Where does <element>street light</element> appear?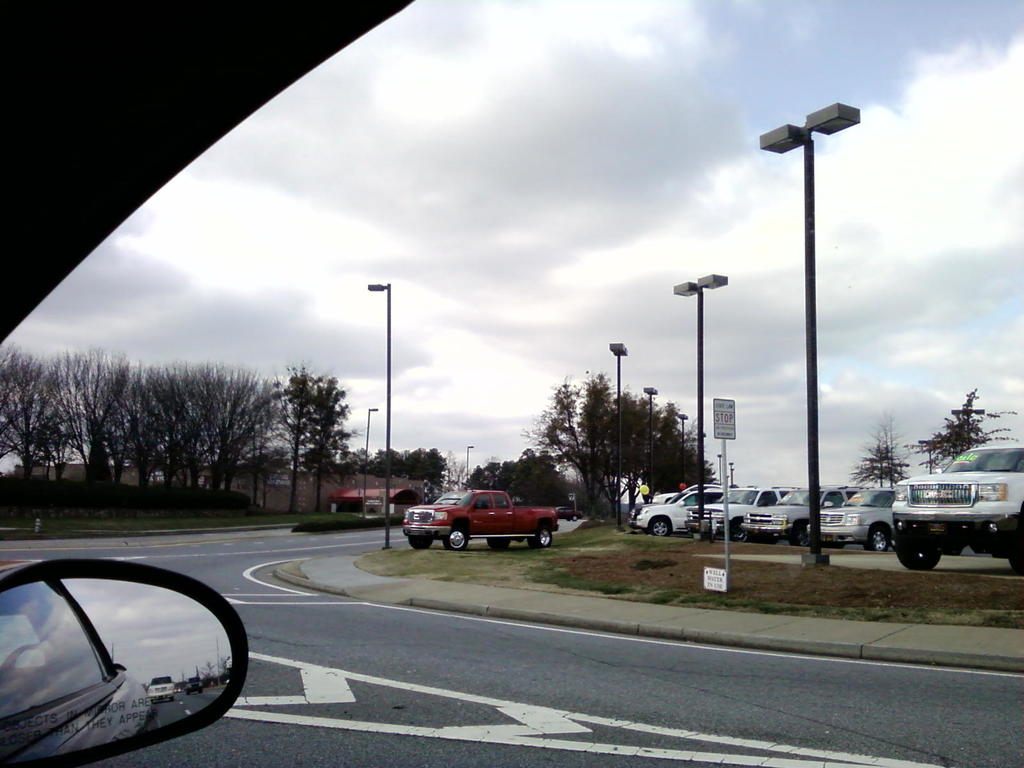
Appears at (left=362, top=283, right=389, bottom=548).
